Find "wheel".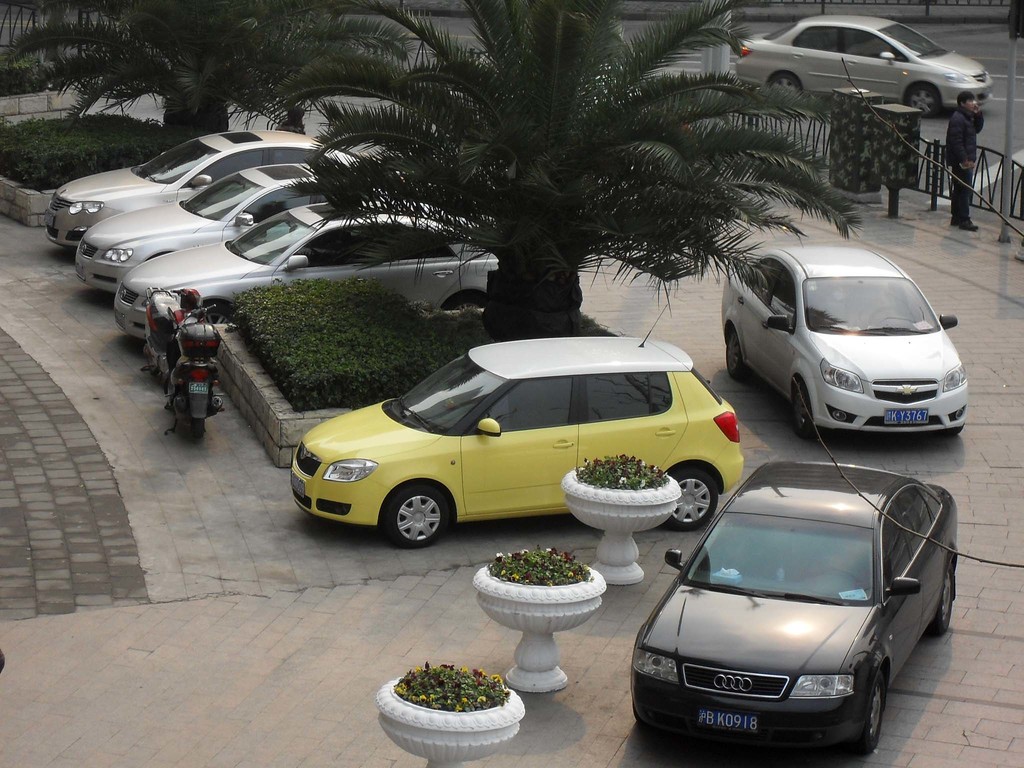
813:563:860:586.
